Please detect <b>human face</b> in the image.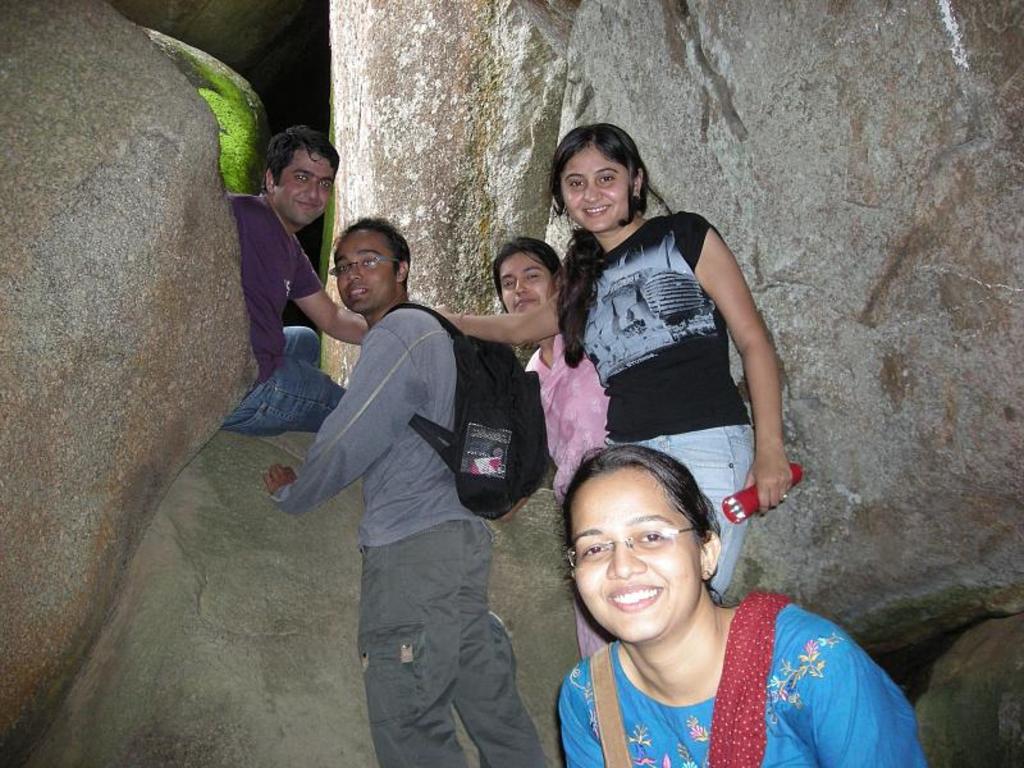
(500, 253, 552, 316).
